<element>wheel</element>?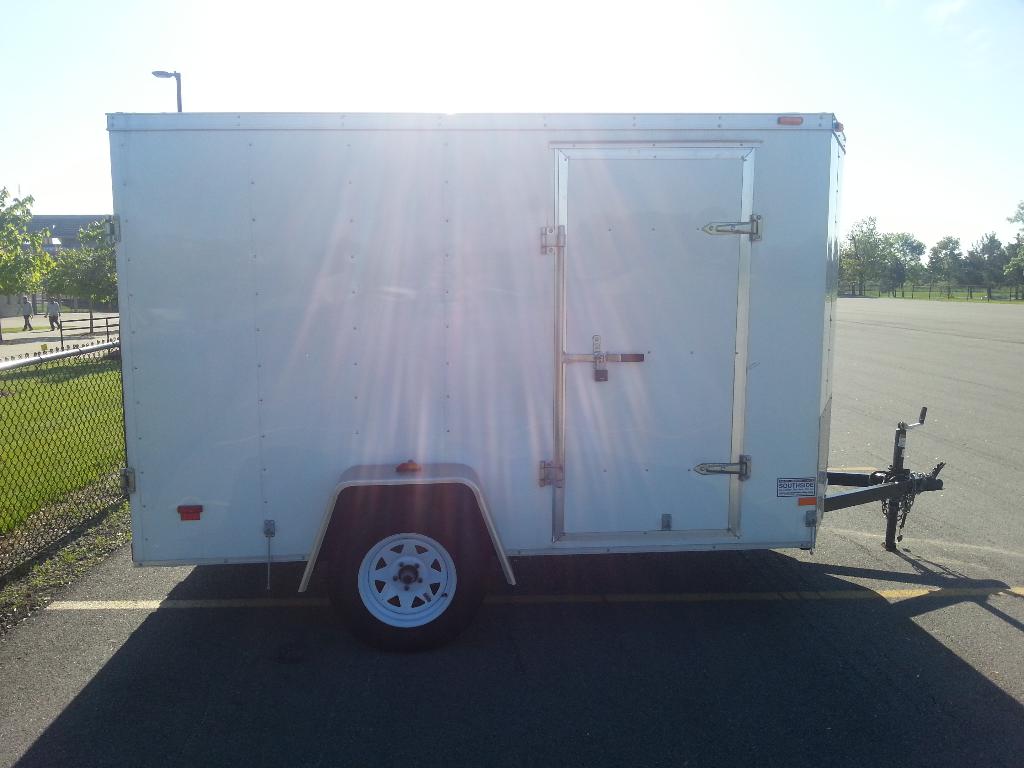
347/527/460/634
